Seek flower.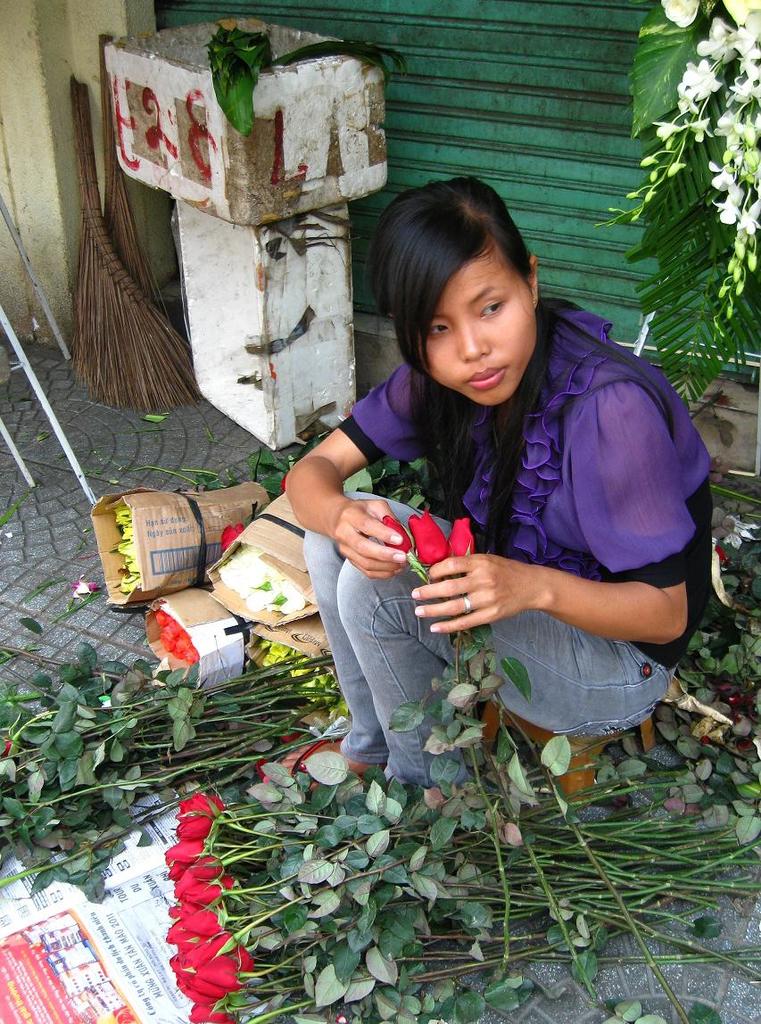
l=377, t=510, r=425, b=557.
